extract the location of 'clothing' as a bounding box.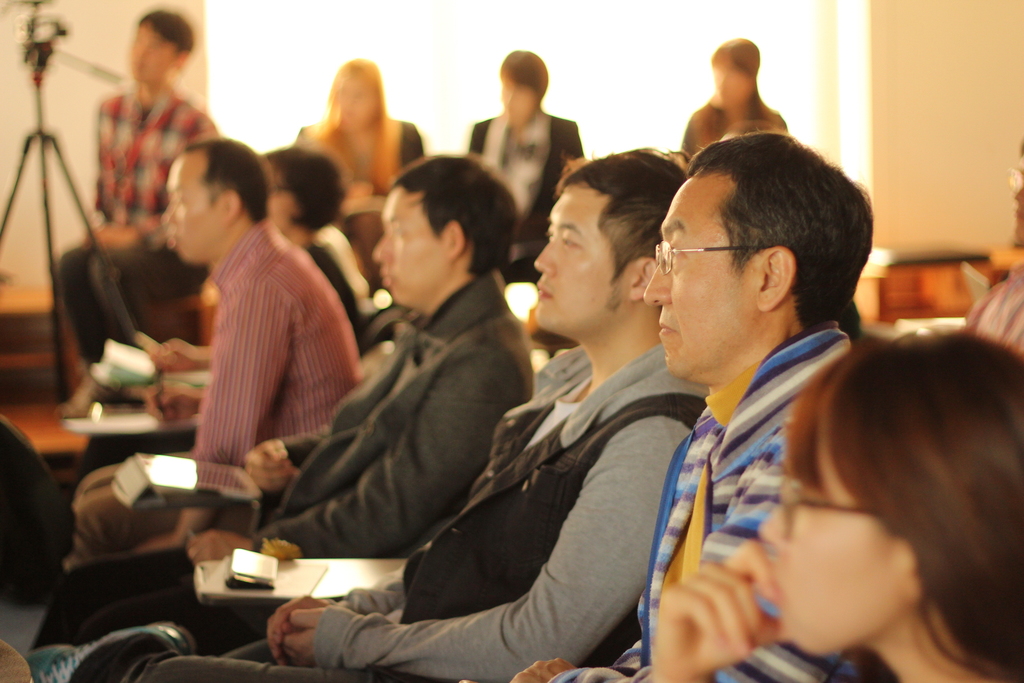
bbox(472, 108, 581, 274).
